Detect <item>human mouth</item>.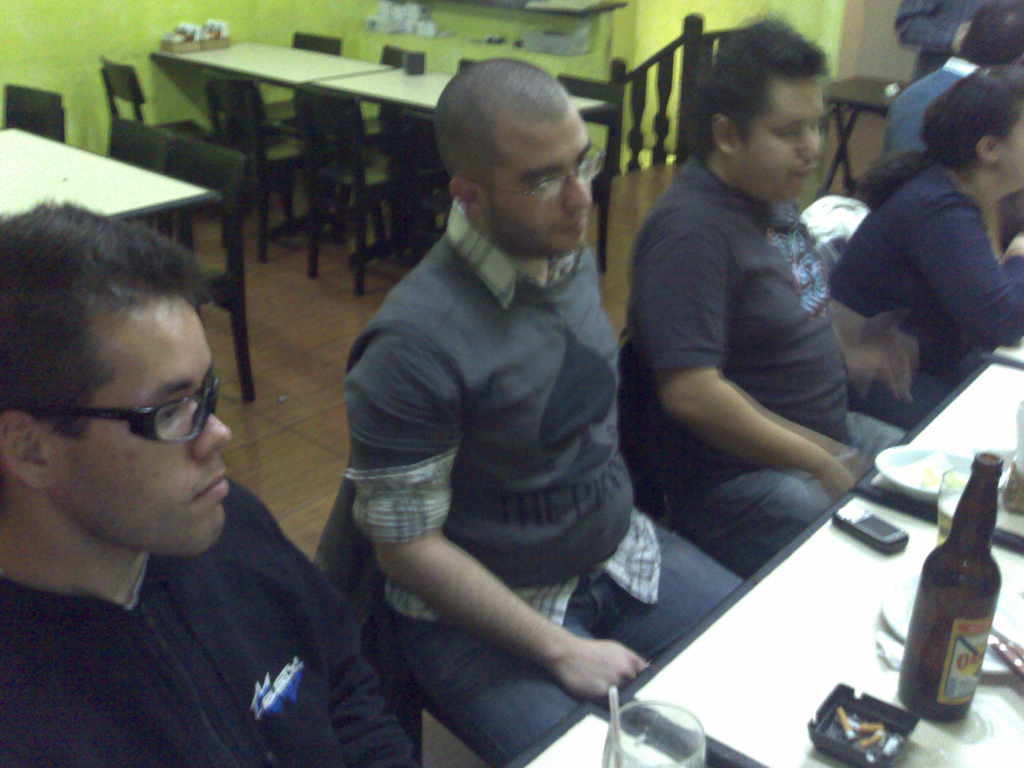
Detected at 559, 210, 588, 236.
